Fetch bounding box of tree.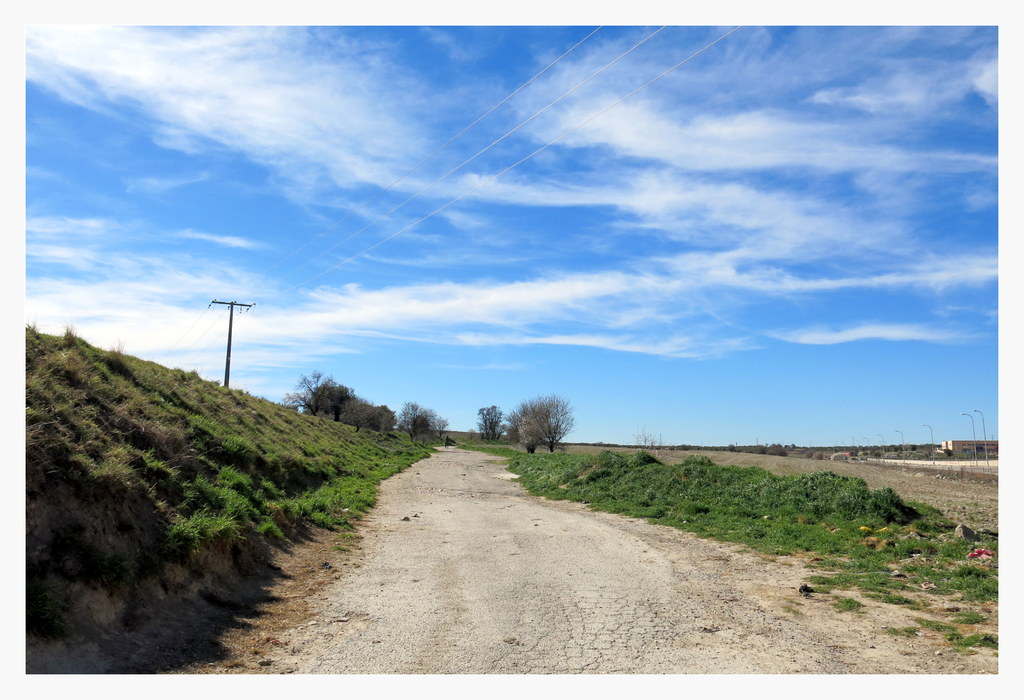
Bbox: bbox=[728, 442, 736, 453].
